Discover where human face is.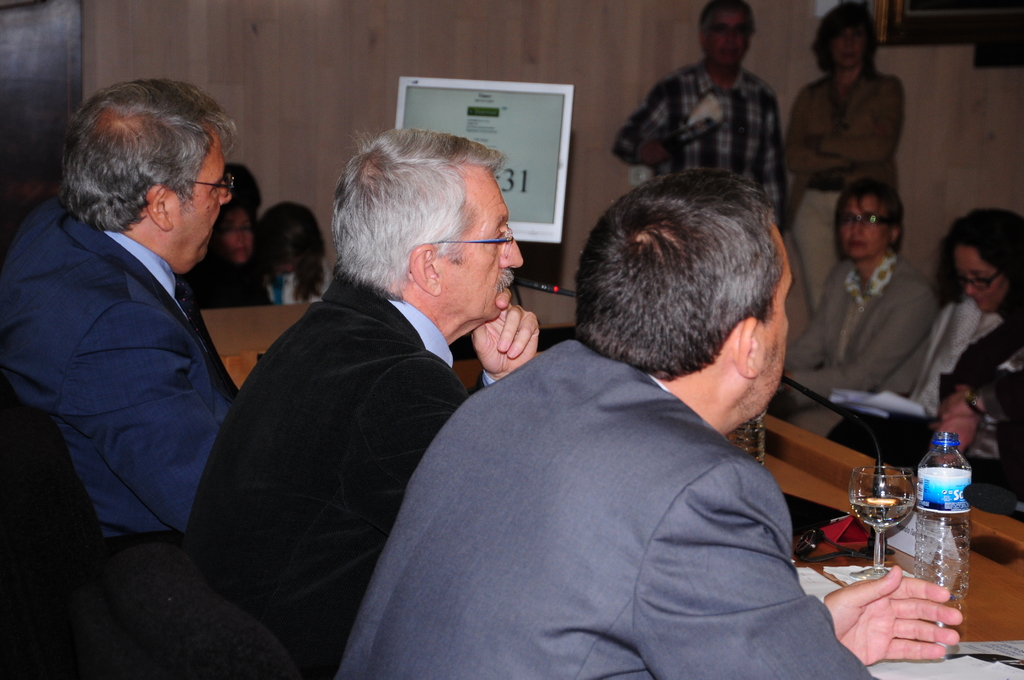
Discovered at select_region(764, 222, 794, 406).
